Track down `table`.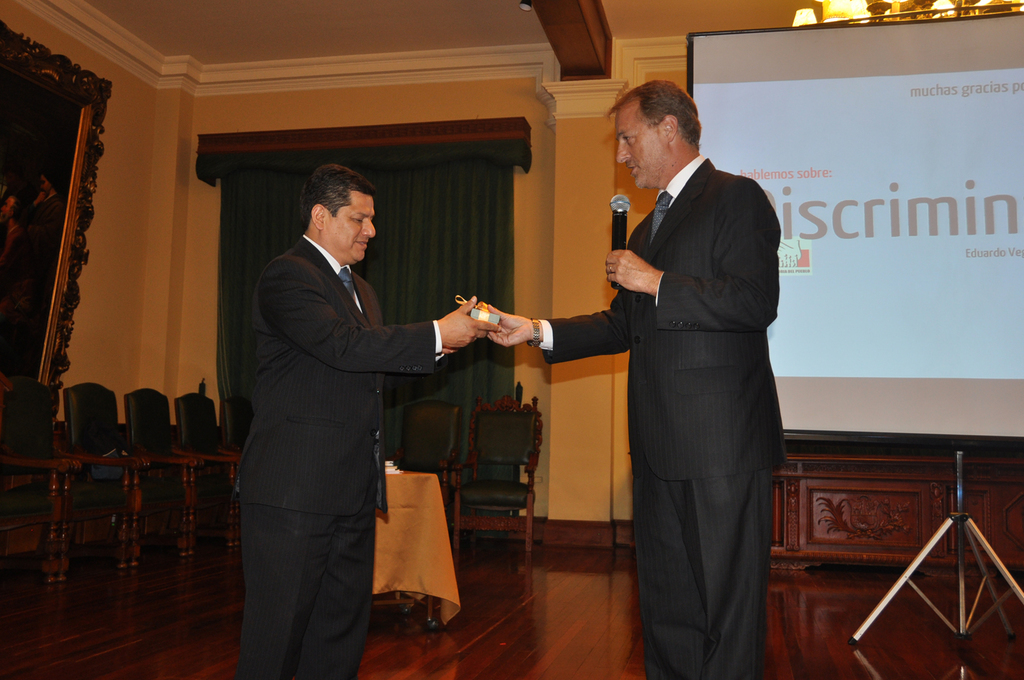
Tracked to 372 466 461 627.
